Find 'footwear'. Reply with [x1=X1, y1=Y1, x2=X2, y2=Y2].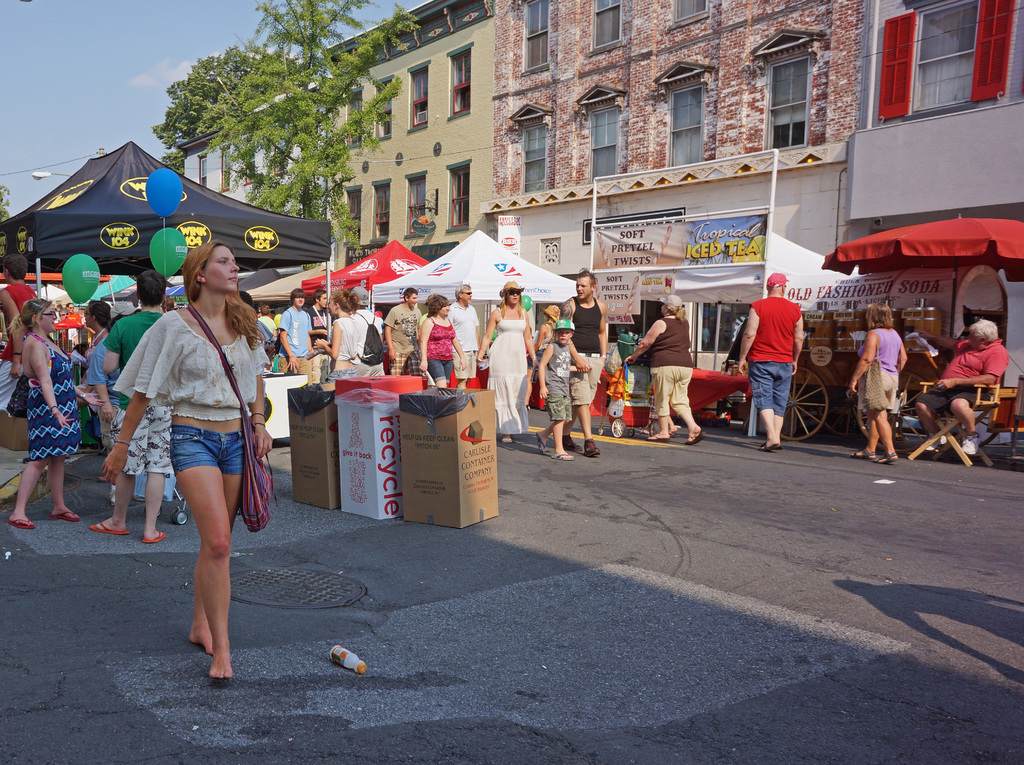
[x1=535, y1=430, x2=548, y2=455].
